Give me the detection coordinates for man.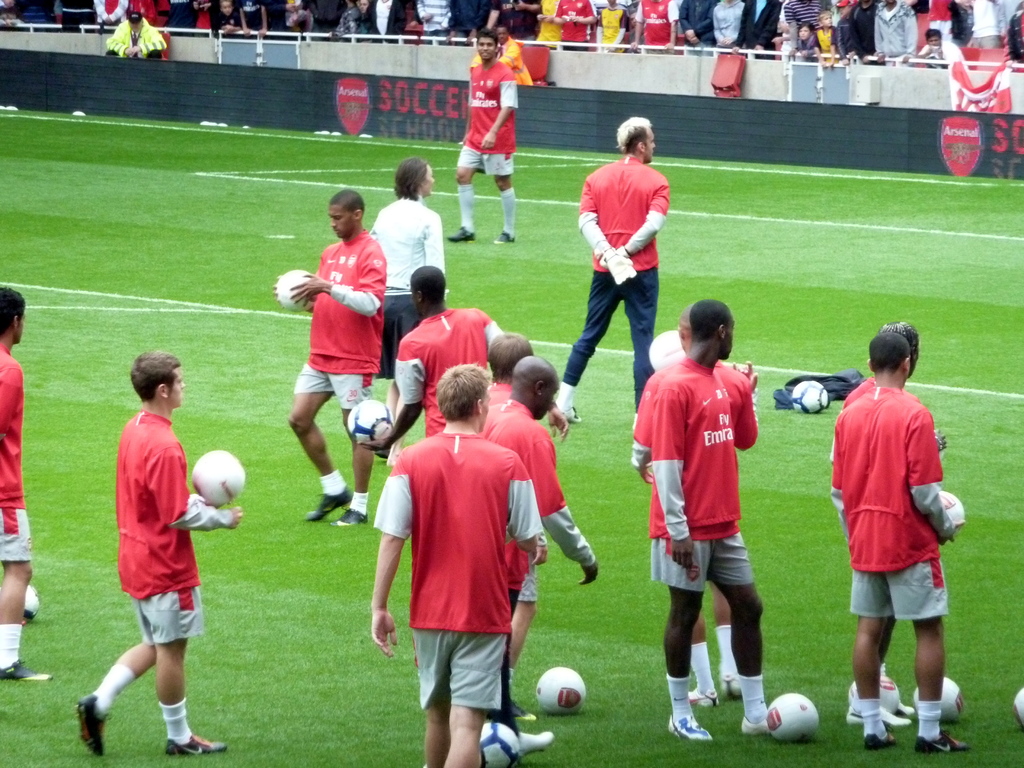
(left=442, top=0, right=501, bottom=35).
